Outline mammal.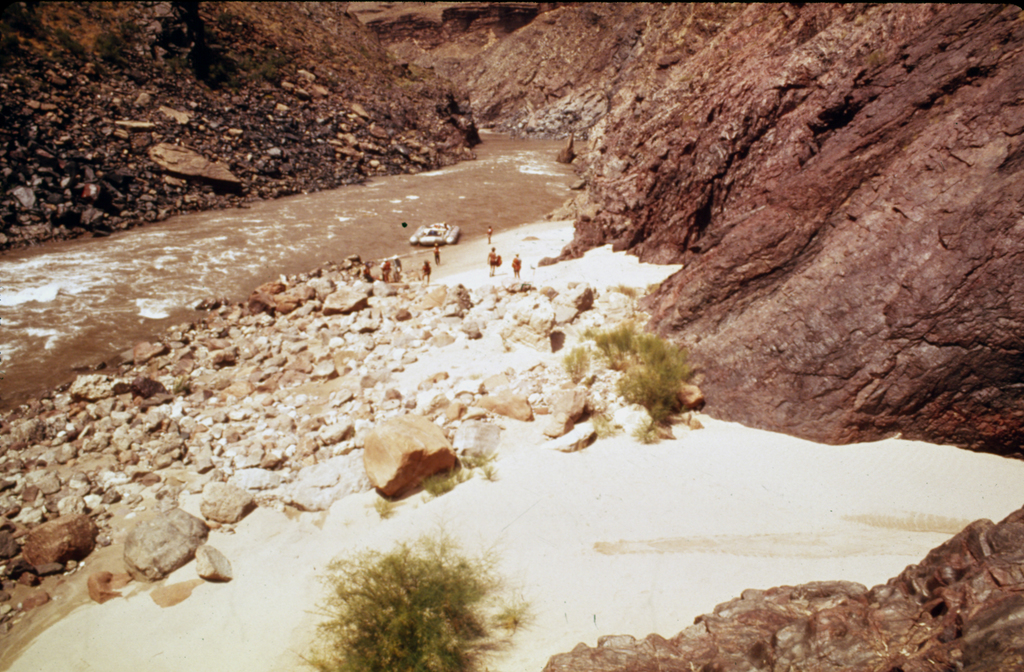
Outline: box(392, 256, 401, 280).
